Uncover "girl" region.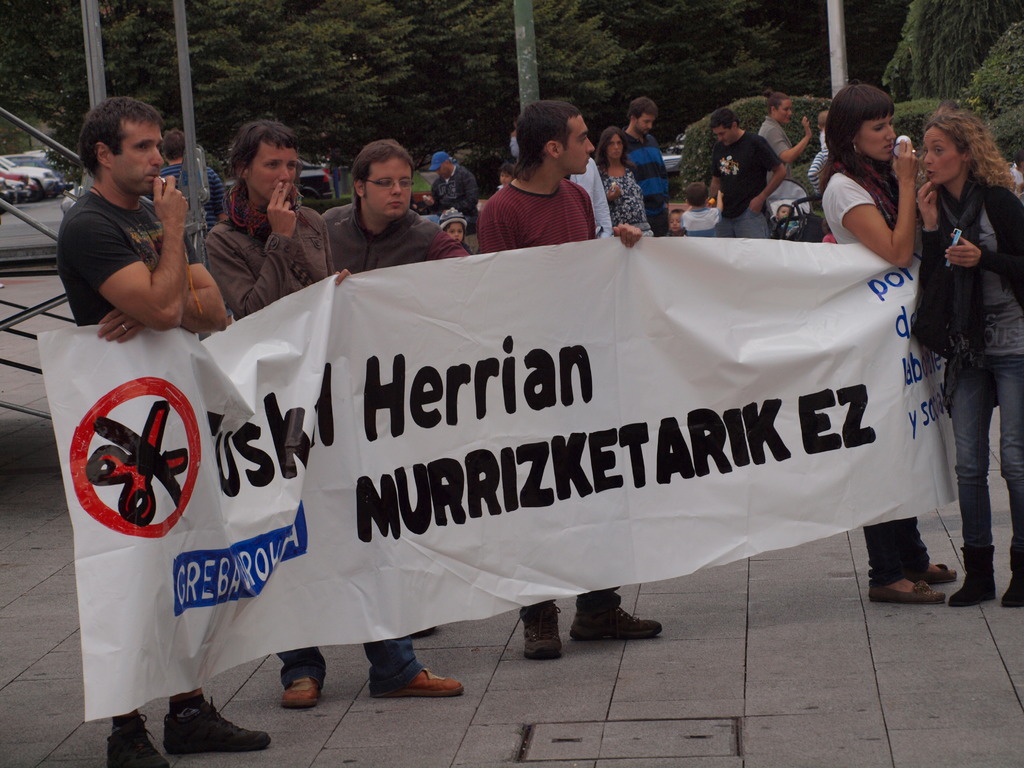
Uncovered: (816,85,957,605).
